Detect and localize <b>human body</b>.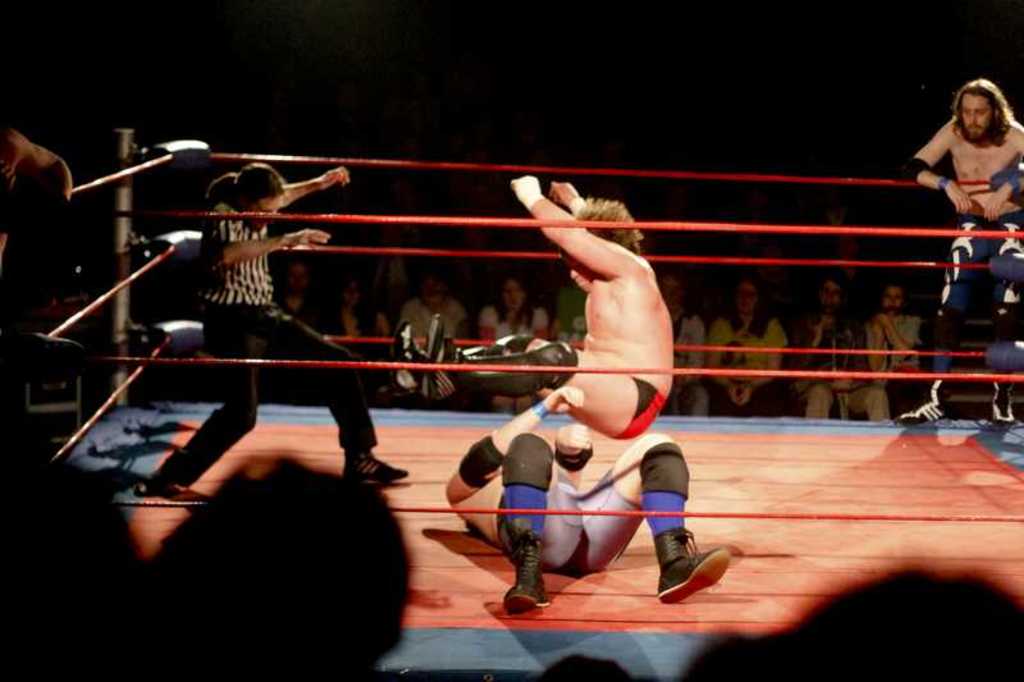
Localized at 388/164/678/445.
